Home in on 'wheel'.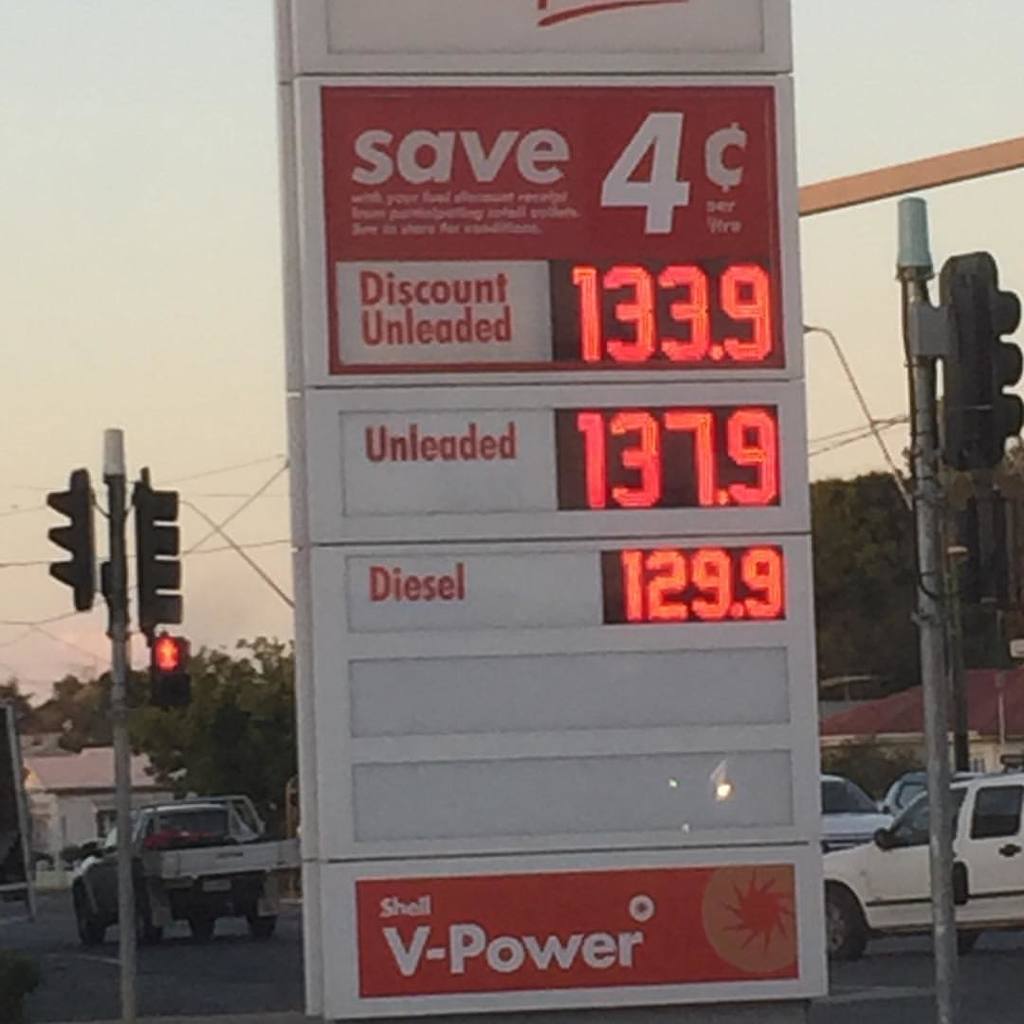
Homed in at 190/917/218/942.
